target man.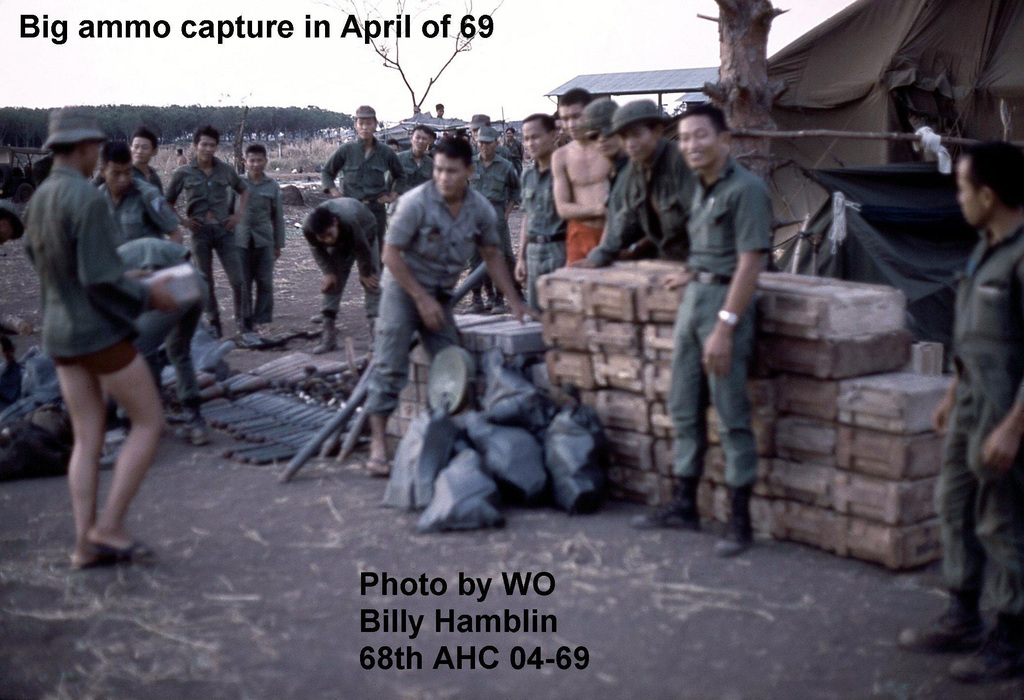
Target region: bbox=(467, 112, 516, 157).
